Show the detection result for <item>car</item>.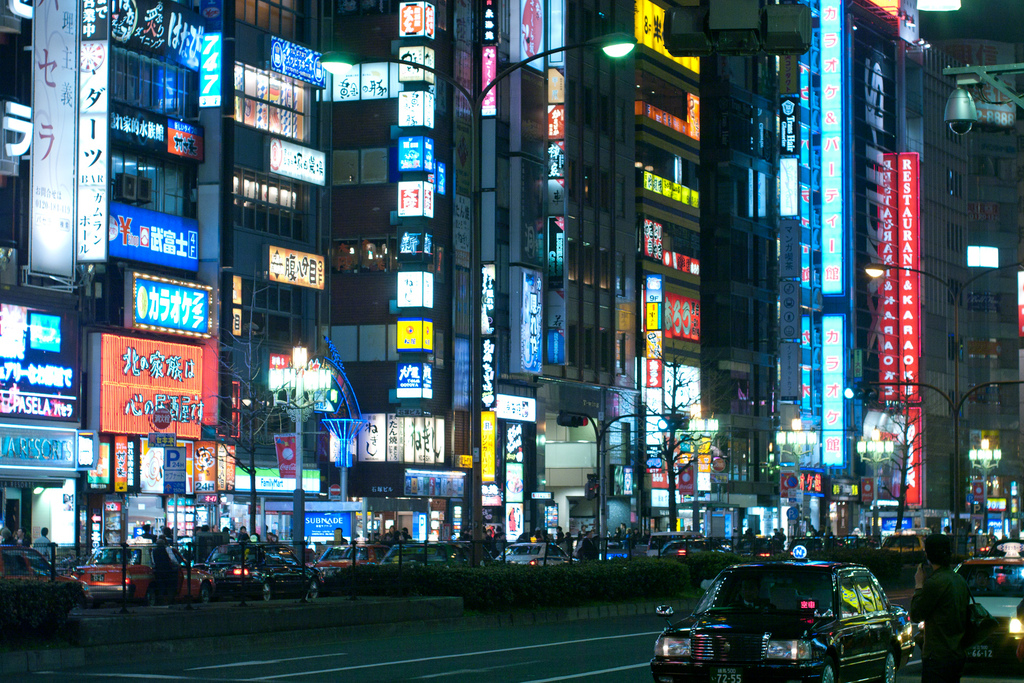
box(0, 527, 89, 618).
